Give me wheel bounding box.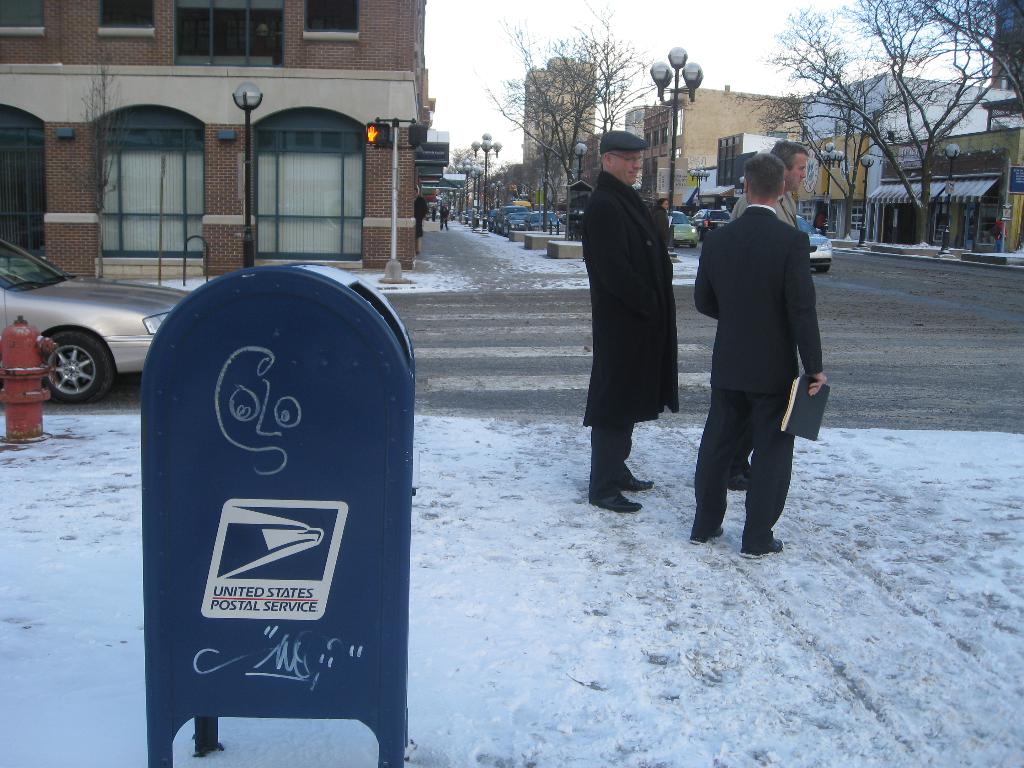
695,226,705,239.
